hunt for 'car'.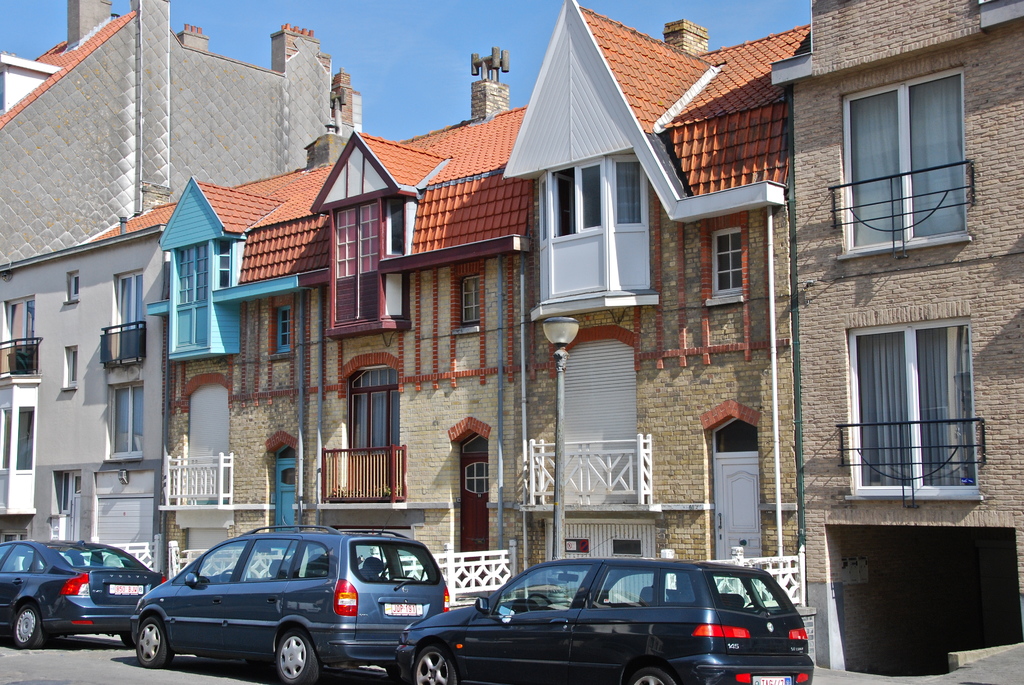
Hunted down at (left=395, top=551, right=813, bottom=684).
